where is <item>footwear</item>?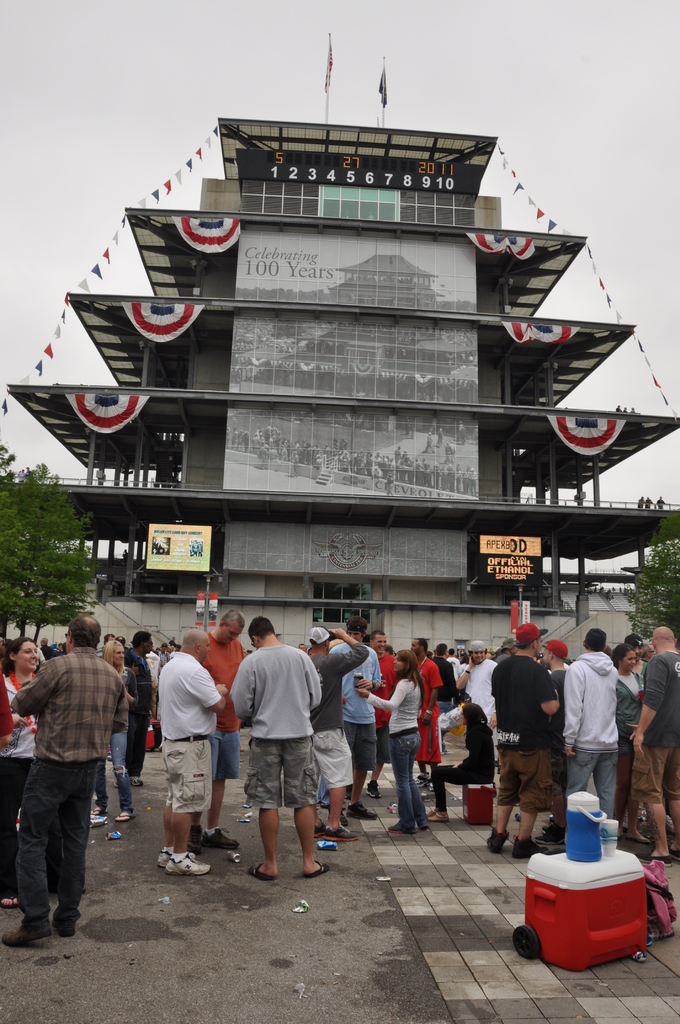
pyautogui.locateOnScreen(624, 831, 640, 840).
